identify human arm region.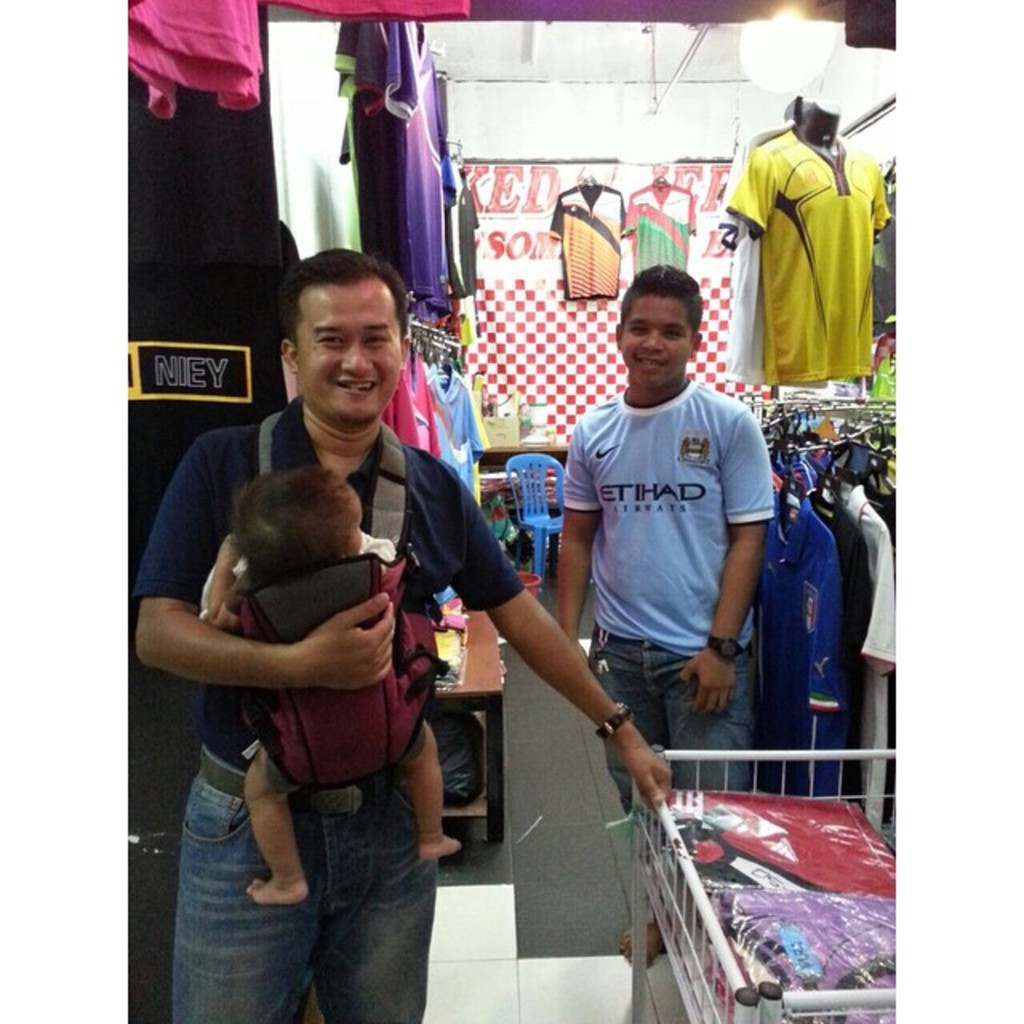
Region: bbox(486, 566, 678, 842).
